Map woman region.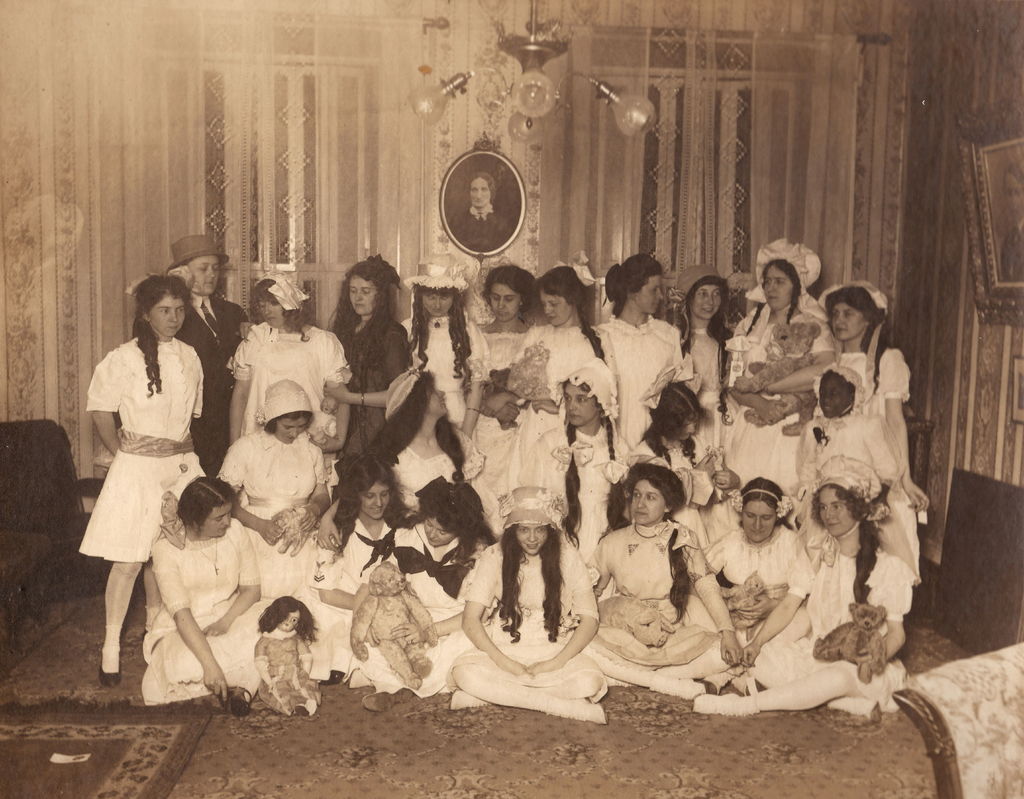
Mapped to bbox=(136, 469, 276, 710).
